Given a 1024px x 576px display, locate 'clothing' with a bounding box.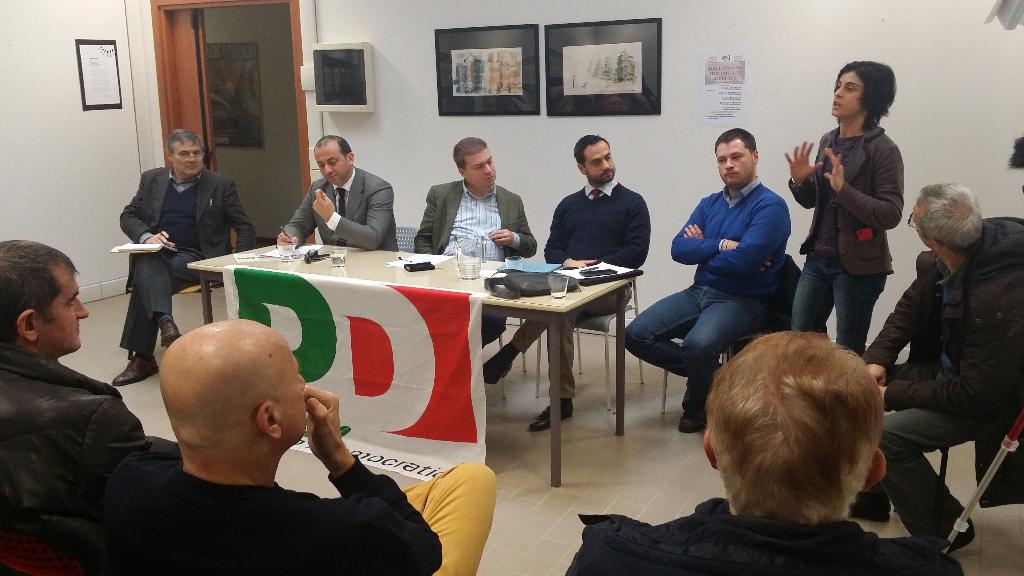
Located: [x1=279, y1=167, x2=394, y2=260].
